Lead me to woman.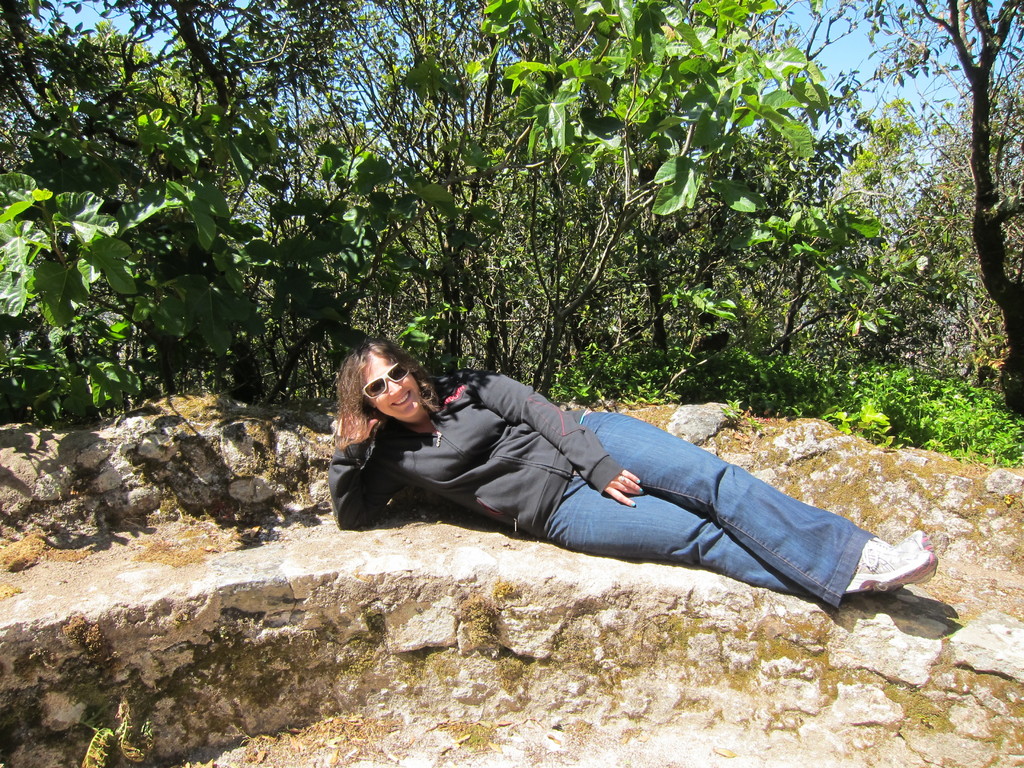
Lead to [left=308, top=334, right=867, bottom=609].
